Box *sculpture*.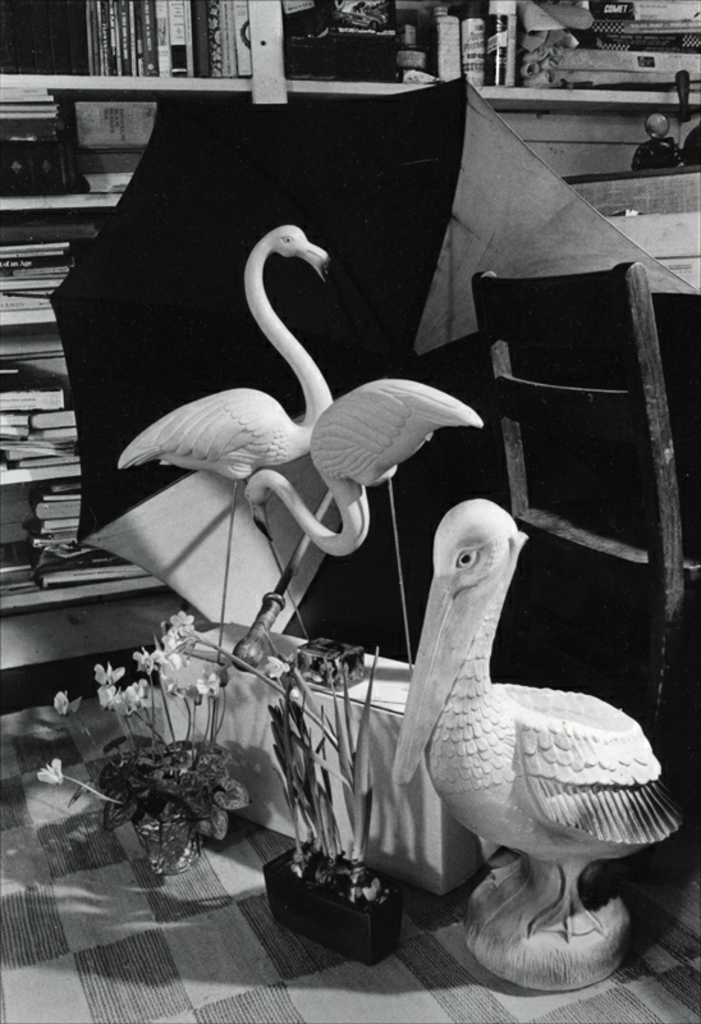
384, 497, 683, 989.
